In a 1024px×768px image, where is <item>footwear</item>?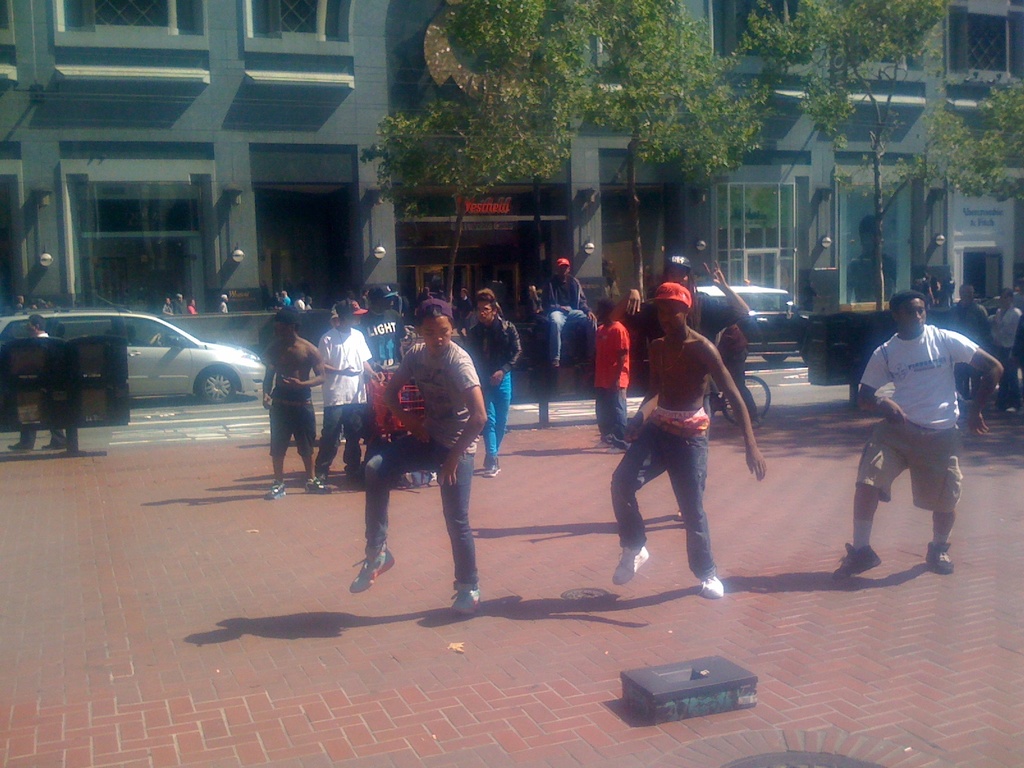
(835,542,883,578).
